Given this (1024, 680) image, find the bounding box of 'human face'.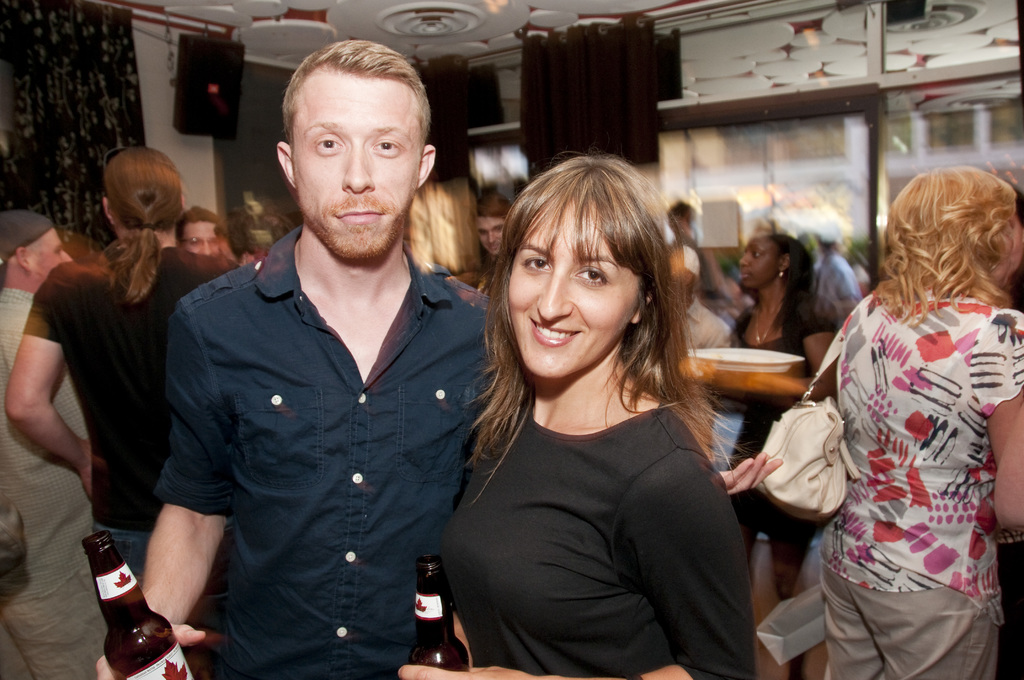
(x1=1007, y1=208, x2=1023, y2=271).
